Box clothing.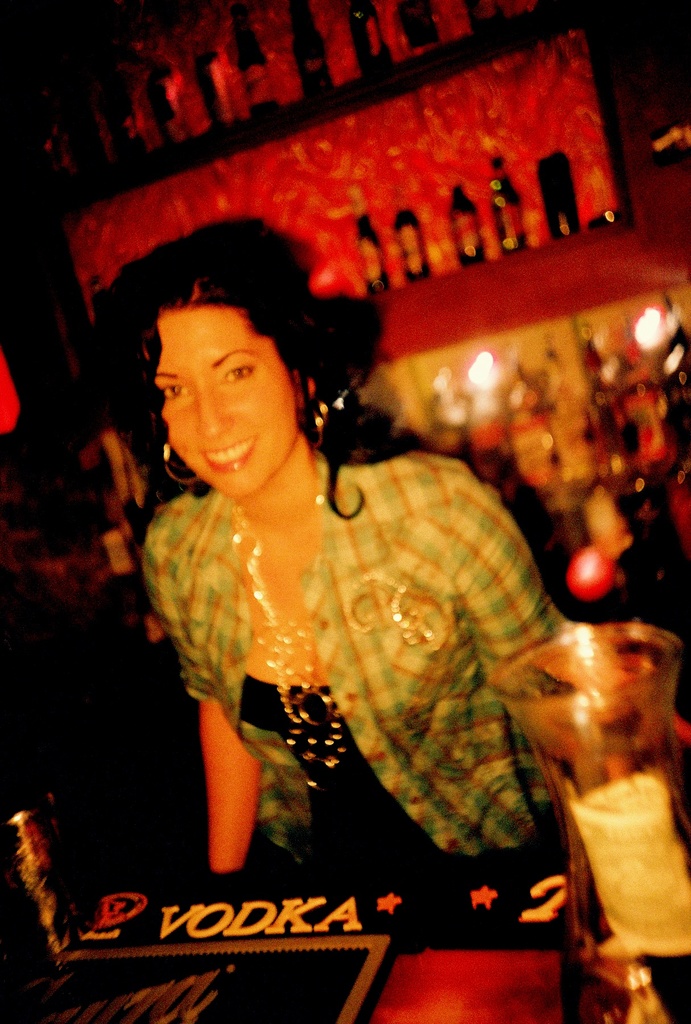
(143, 442, 569, 822).
